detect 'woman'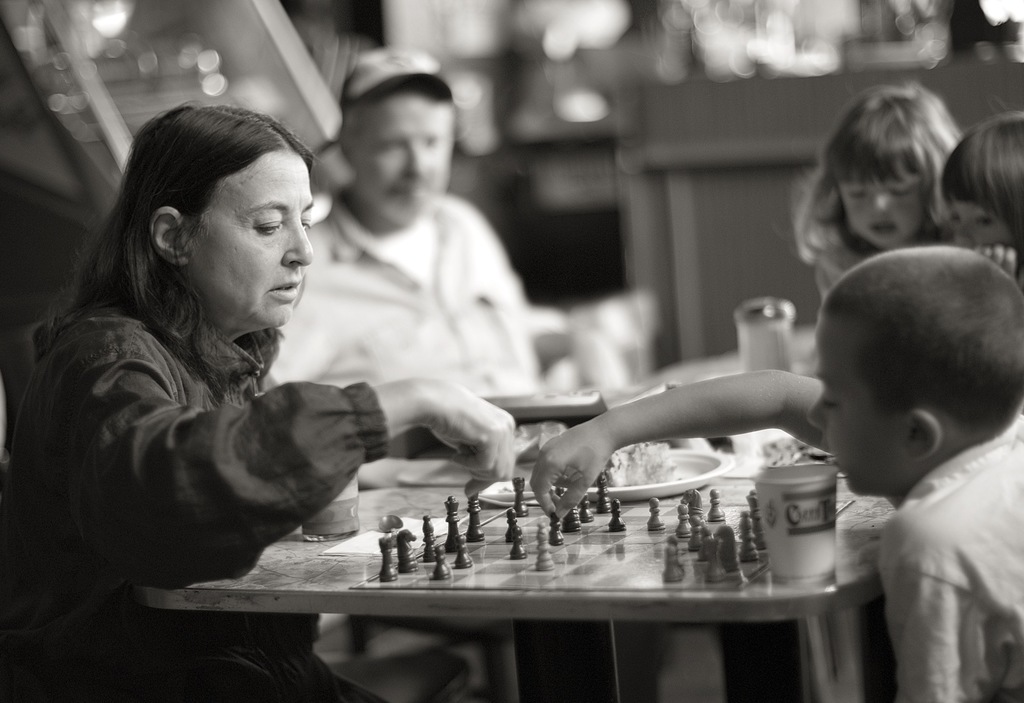
bbox=(938, 116, 1023, 292)
